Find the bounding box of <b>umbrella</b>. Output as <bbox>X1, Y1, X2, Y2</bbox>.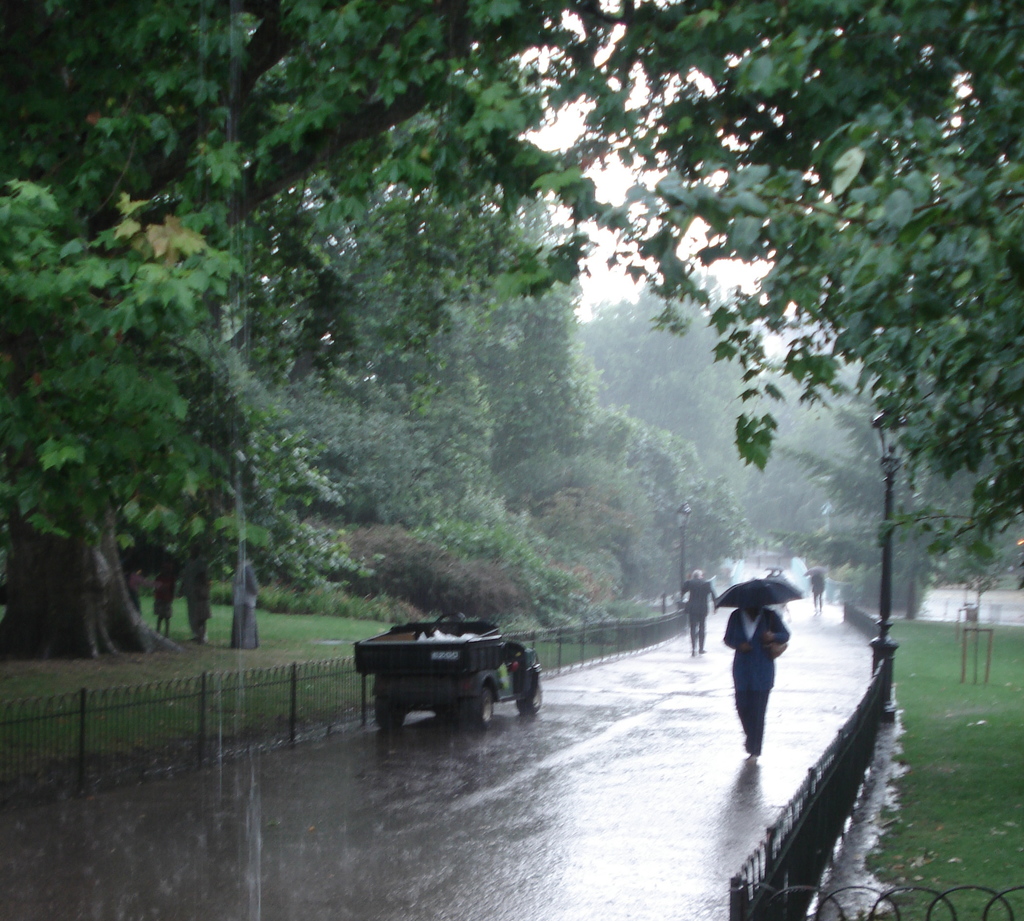
<bbox>712, 573, 800, 629</bbox>.
